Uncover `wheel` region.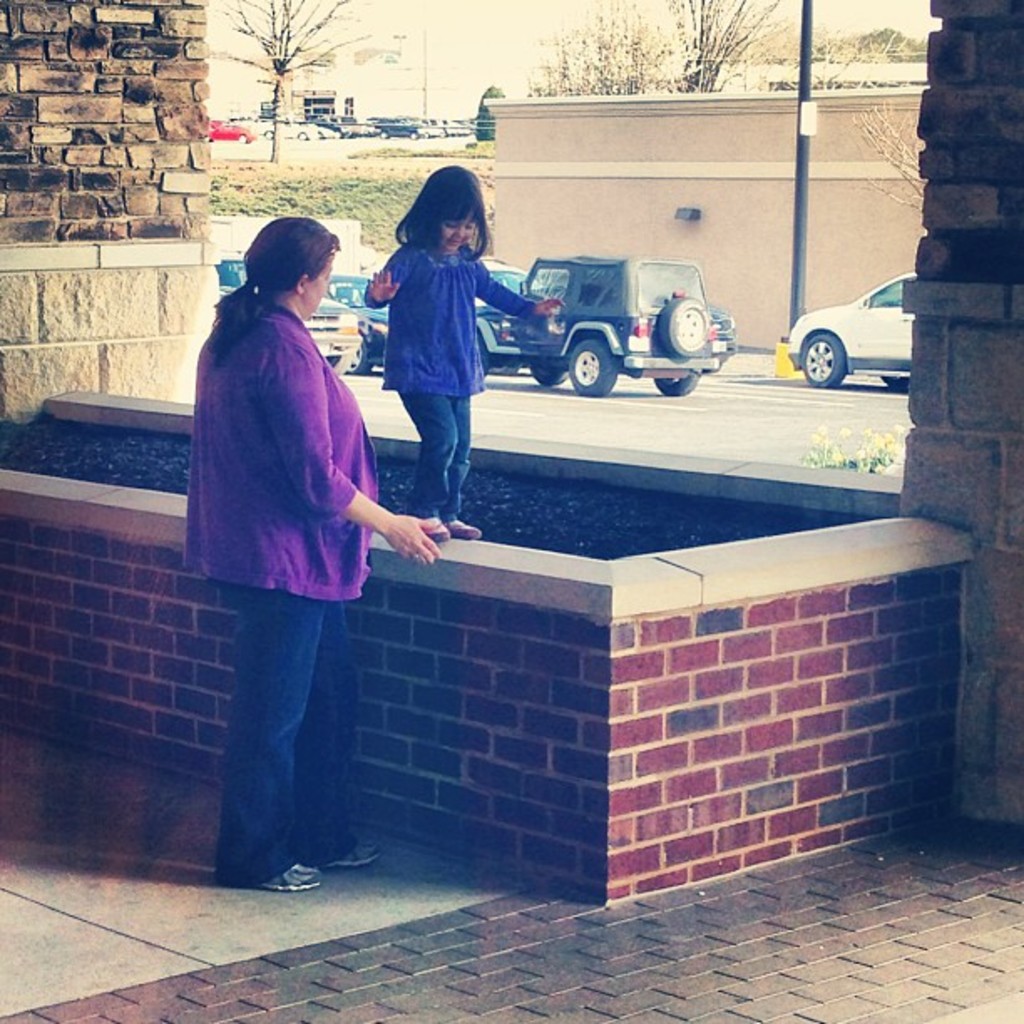
Uncovered: (564,336,619,397).
